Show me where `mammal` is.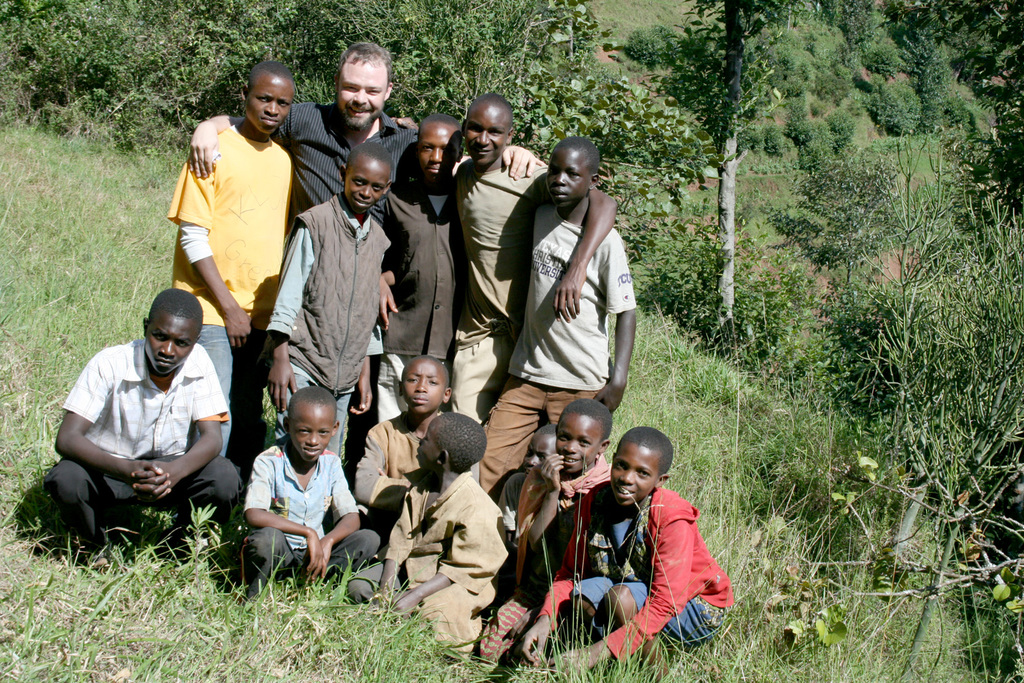
`mammal` is at x1=347, y1=408, x2=512, y2=667.
